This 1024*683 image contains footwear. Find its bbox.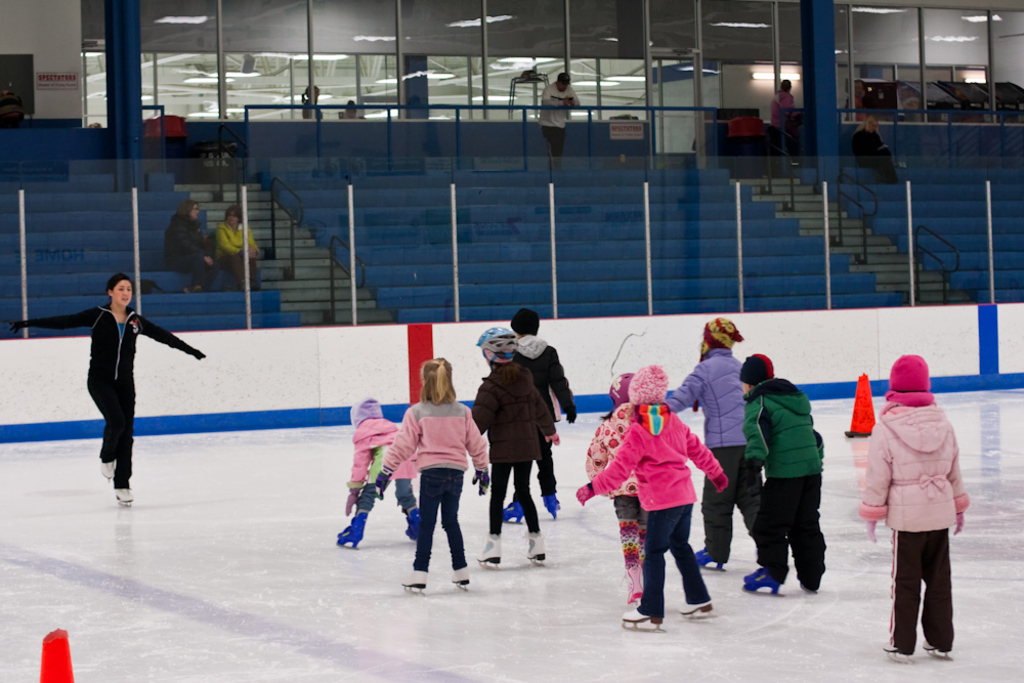
detection(113, 484, 133, 507).
